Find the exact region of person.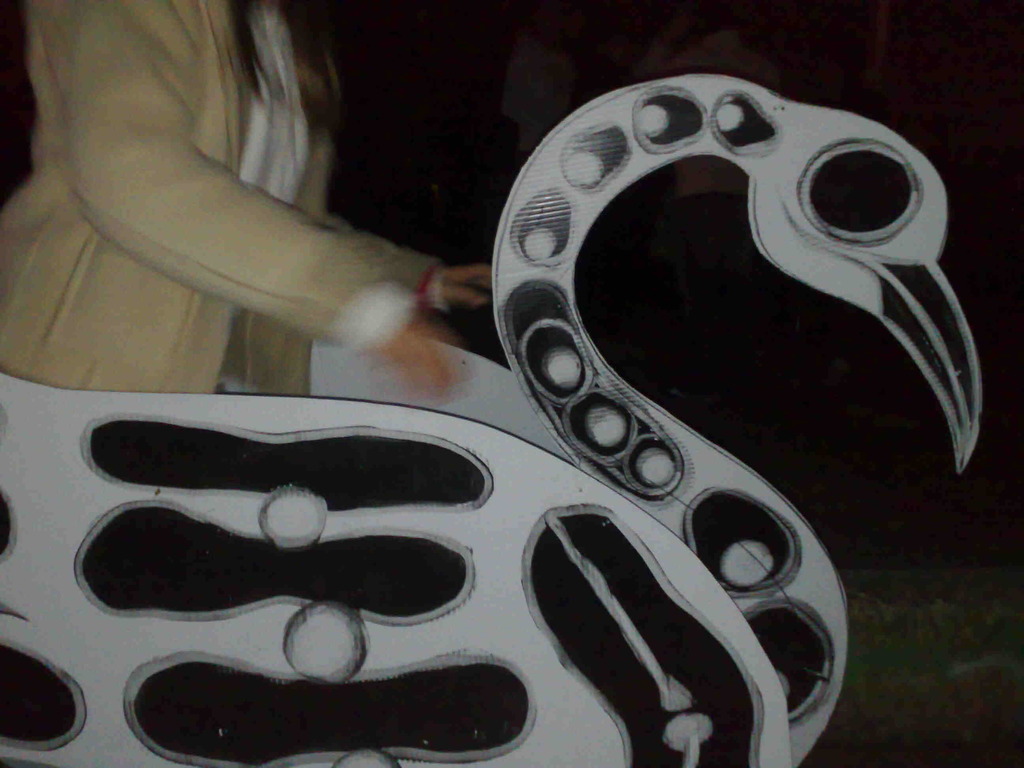
Exact region: (25, 1, 472, 462).
